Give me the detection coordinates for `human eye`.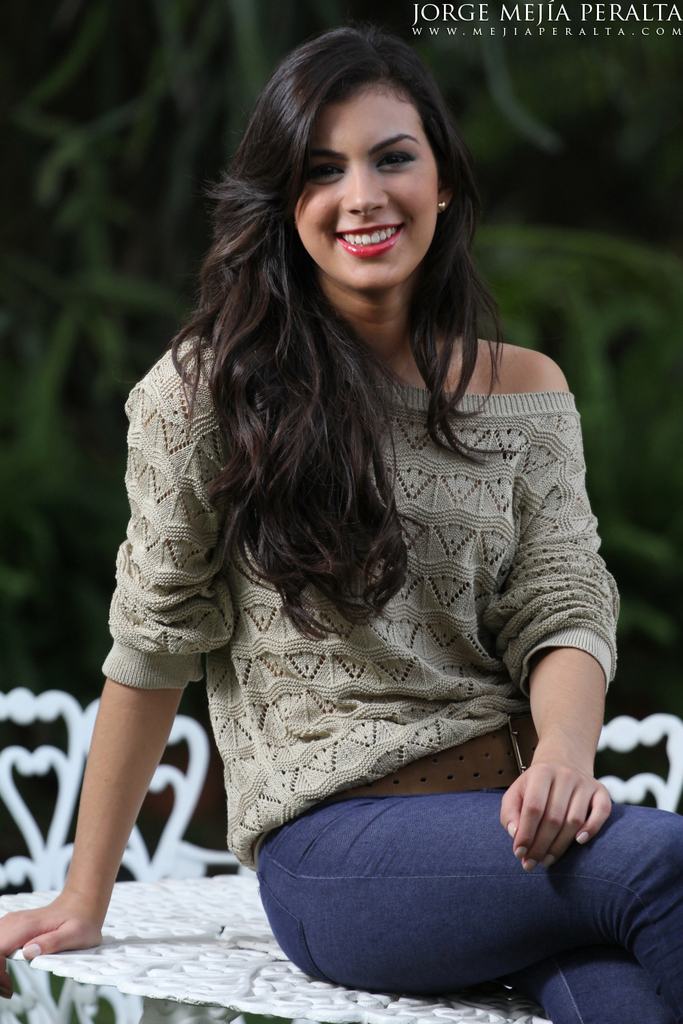
box=[382, 150, 419, 175].
